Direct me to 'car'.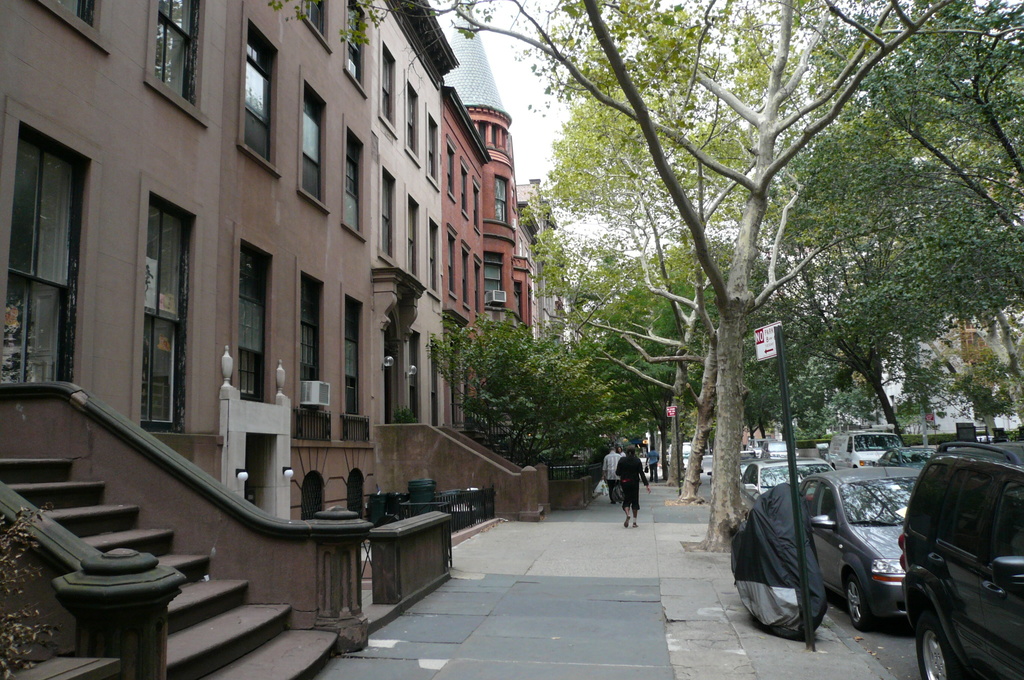
Direction: locate(767, 483, 954, 653).
